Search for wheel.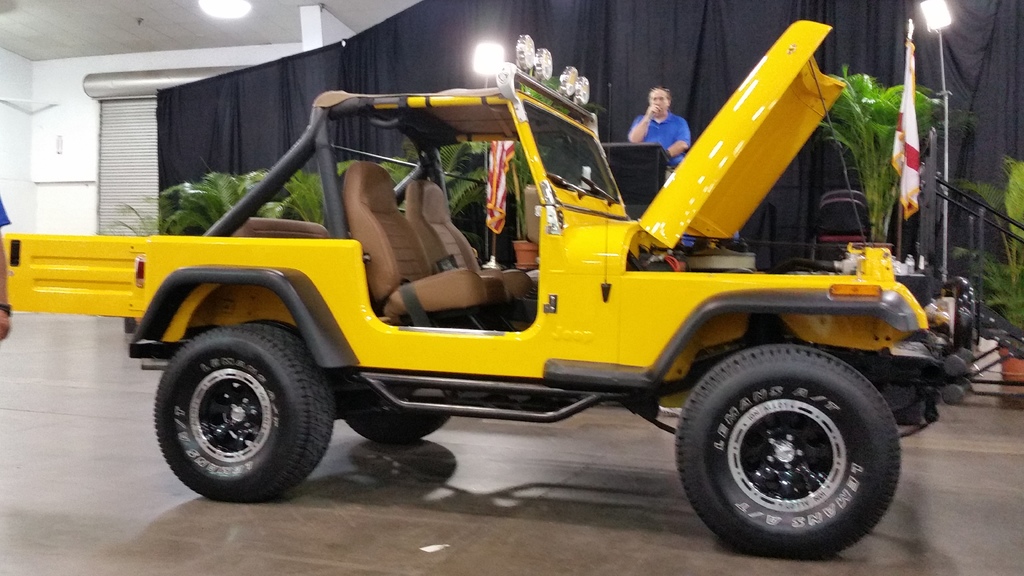
Found at bbox=(344, 414, 452, 443).
